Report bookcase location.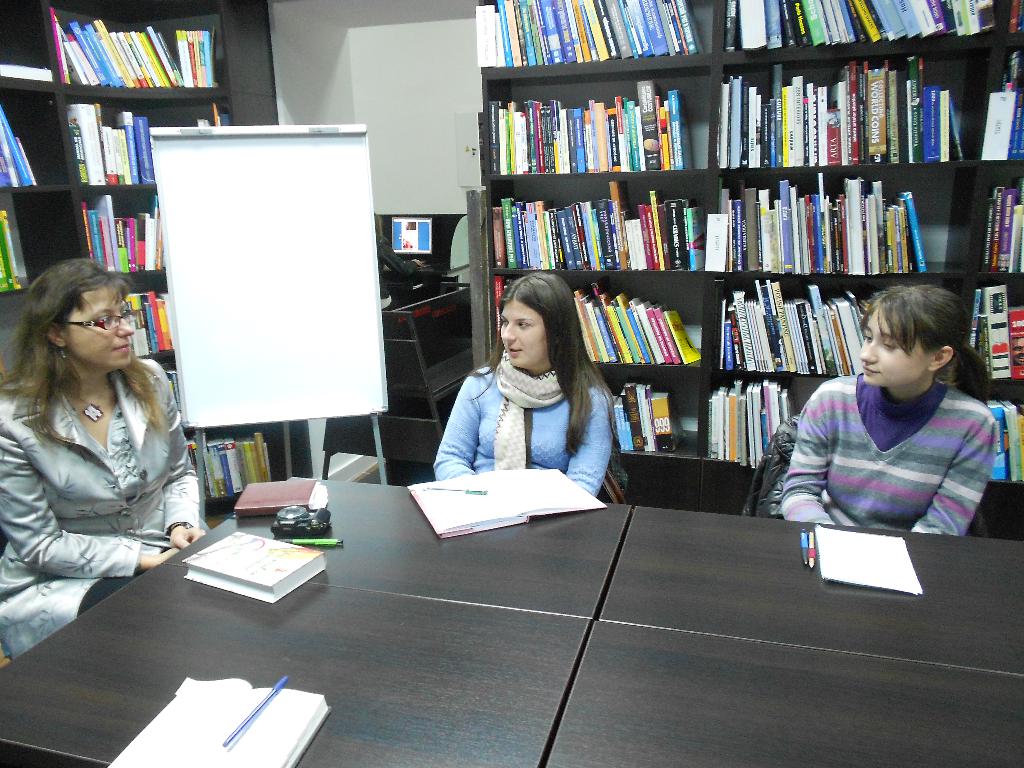
Report: (x1=0, y1=0, x2=319, y2=534).
